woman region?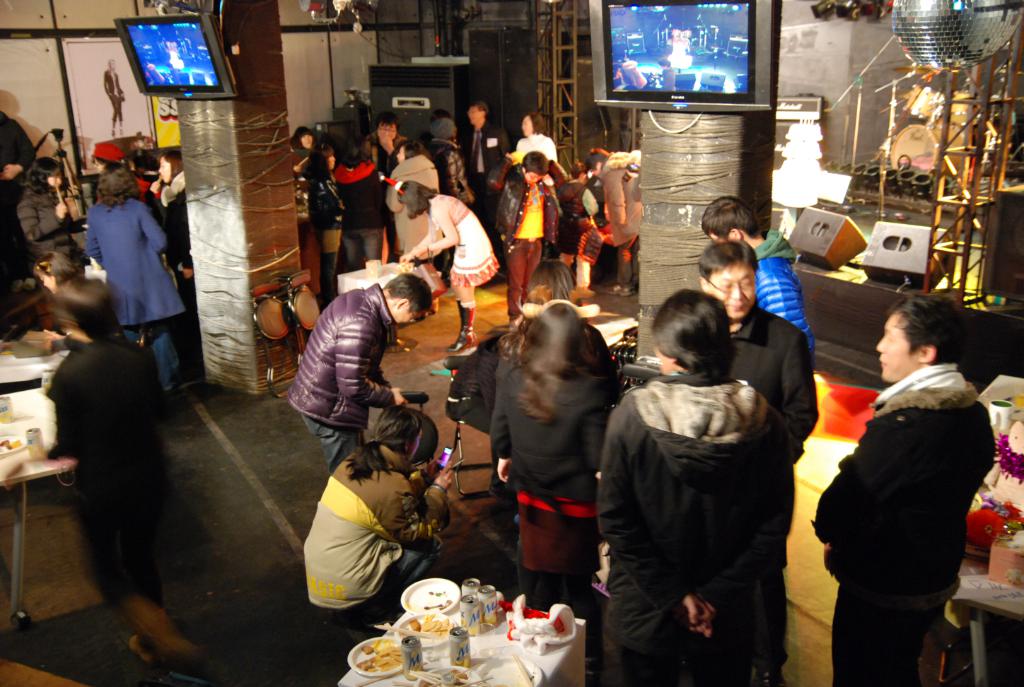
[x1=516, y1=110, x2=557, y2=161]
